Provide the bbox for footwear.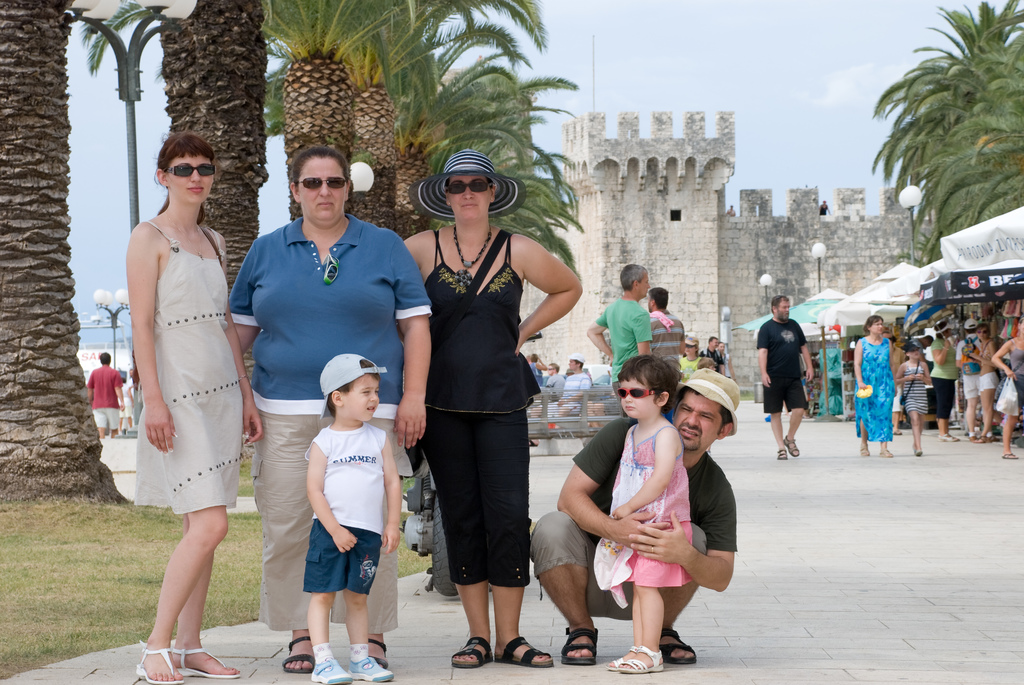
[x1=371, y1=633, x2=392, y2=664].
